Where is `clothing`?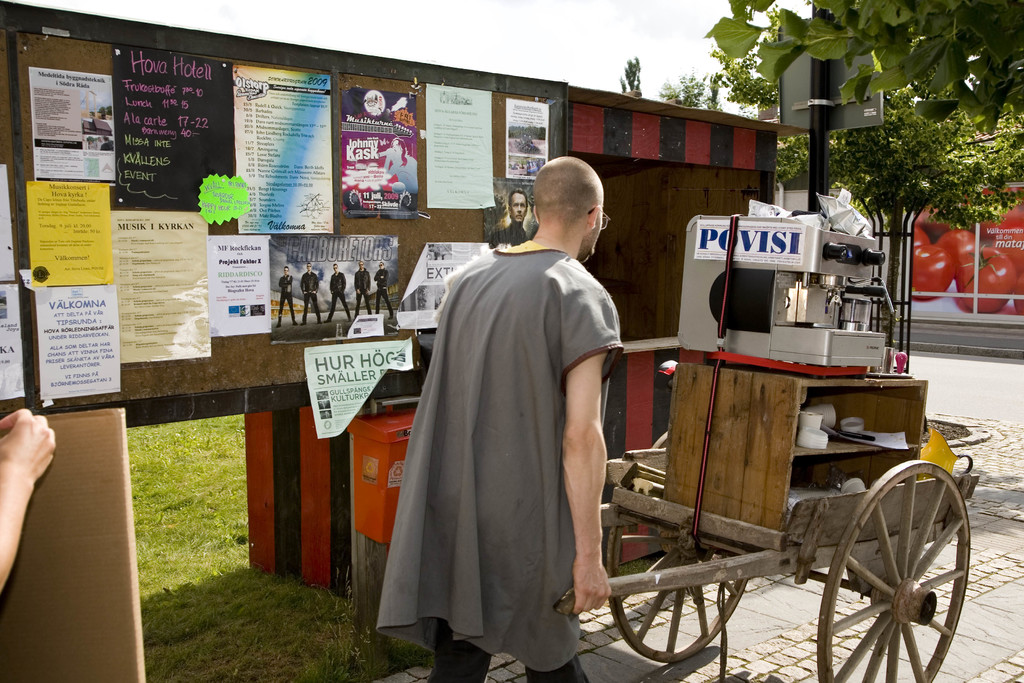
bbox=(392, 187, 630, 682).
